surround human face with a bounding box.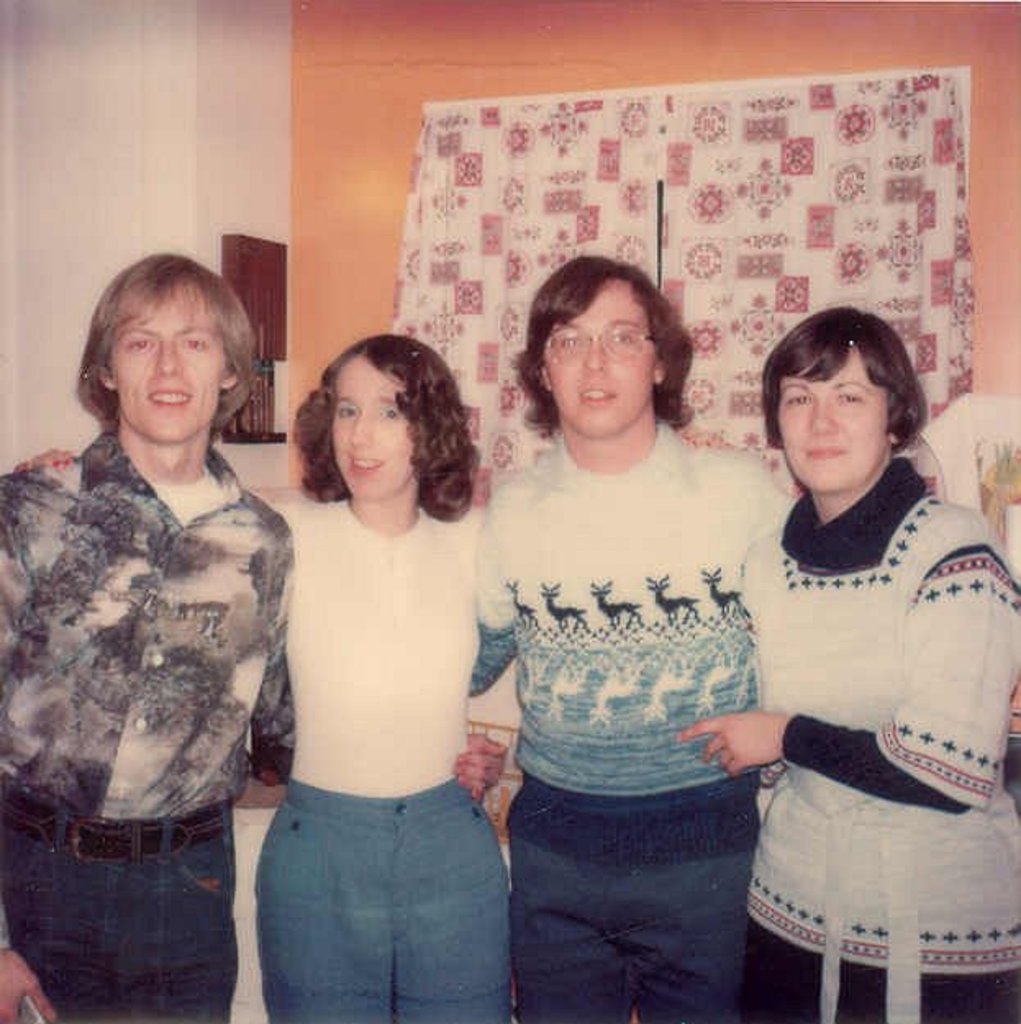
detection(546, 277, 659, 442).
